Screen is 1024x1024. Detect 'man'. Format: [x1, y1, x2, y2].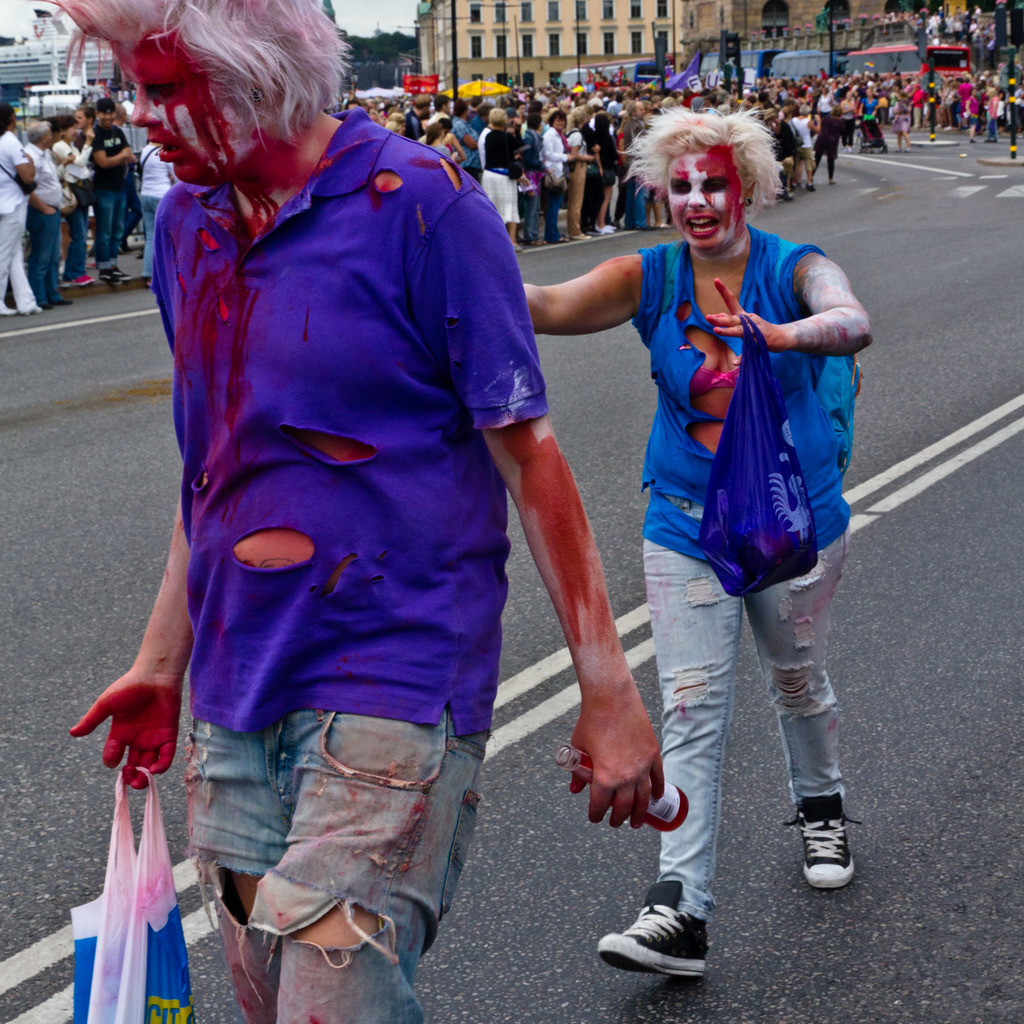
[52, 116, 96, 288].
